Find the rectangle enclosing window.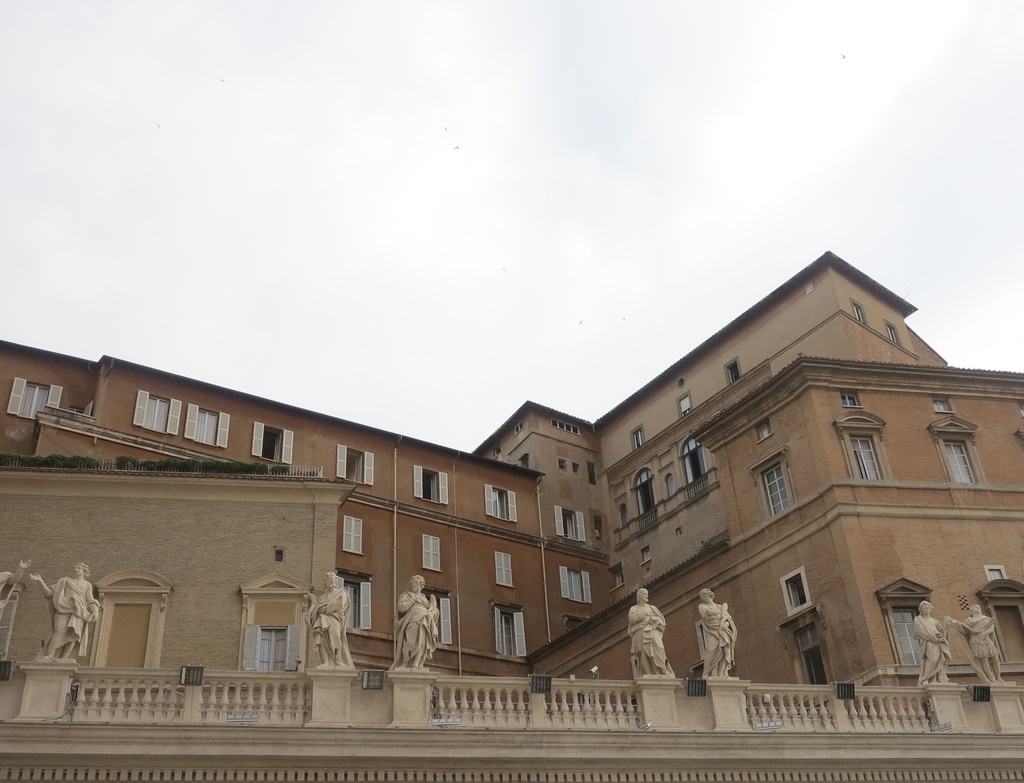
884 321 901 344.
